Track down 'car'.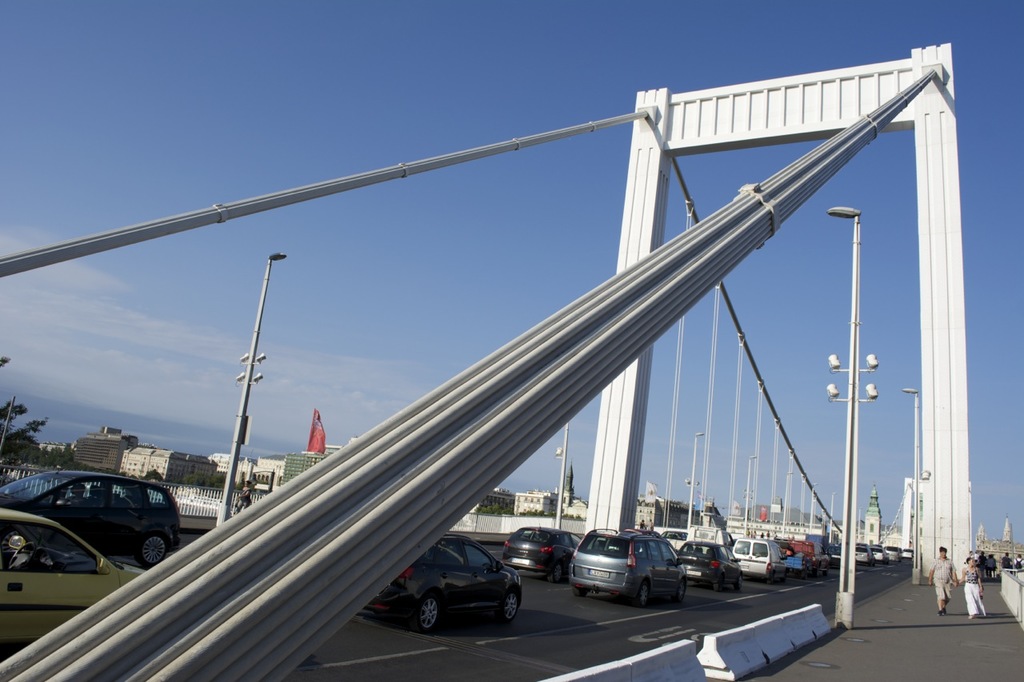
Tracked to 0:506:139:648.
